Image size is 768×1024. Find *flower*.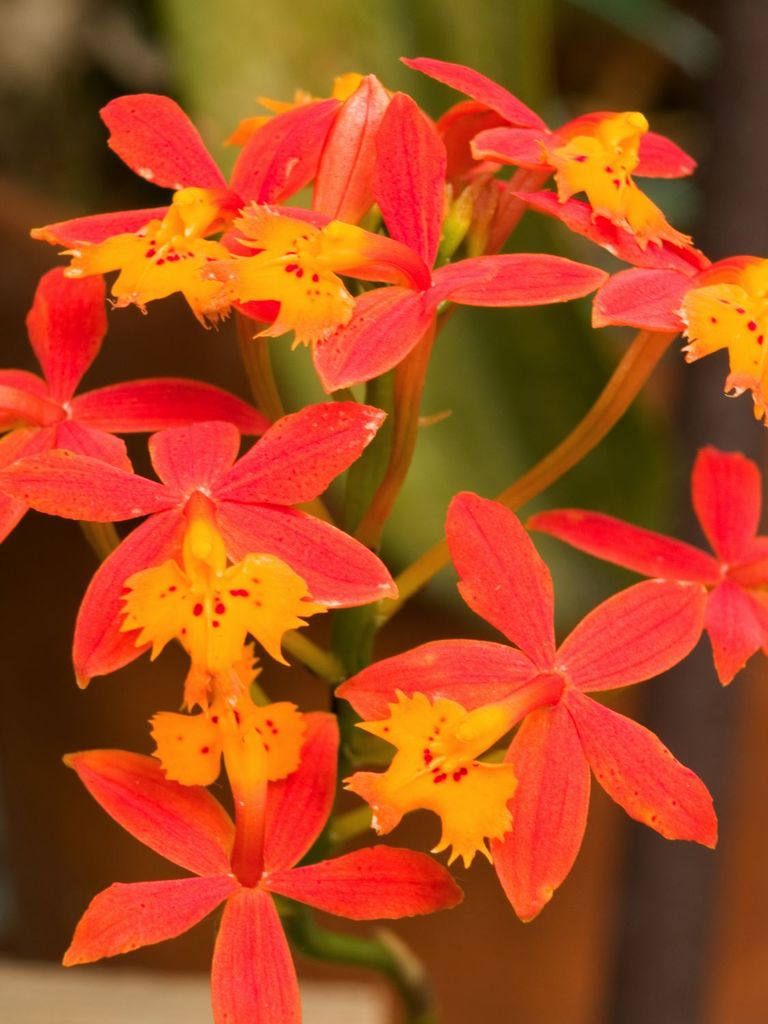
Rect(0, 396, 406, 709).
